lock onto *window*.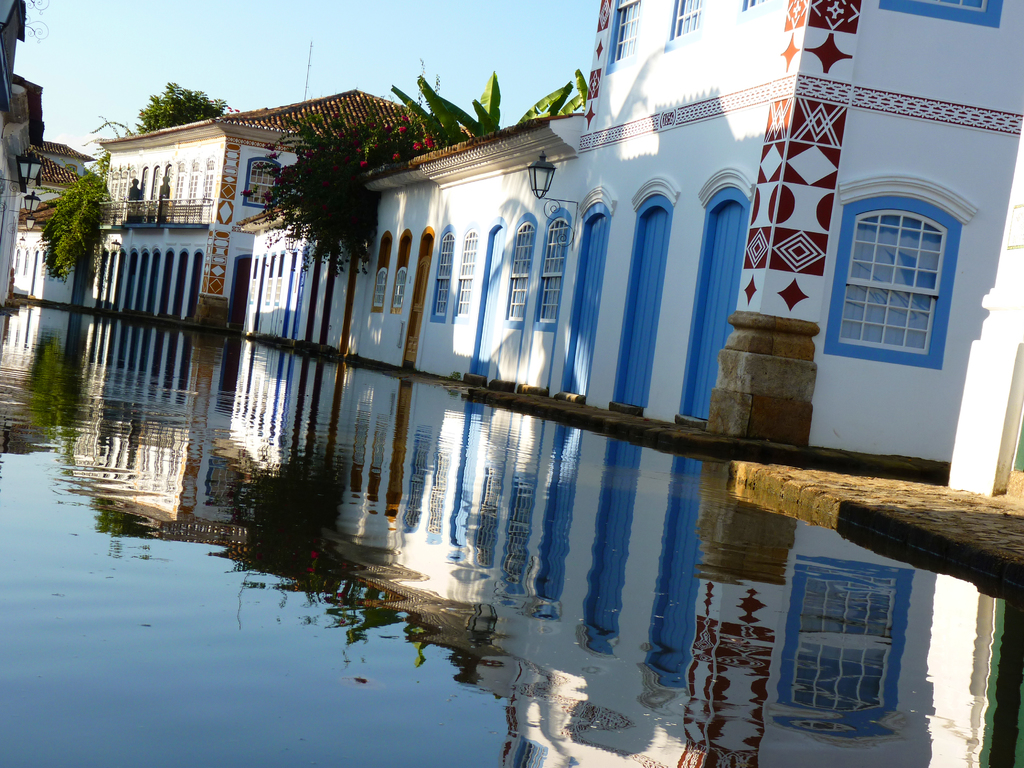
Locked: BBox(609, 1, 643, 61).
